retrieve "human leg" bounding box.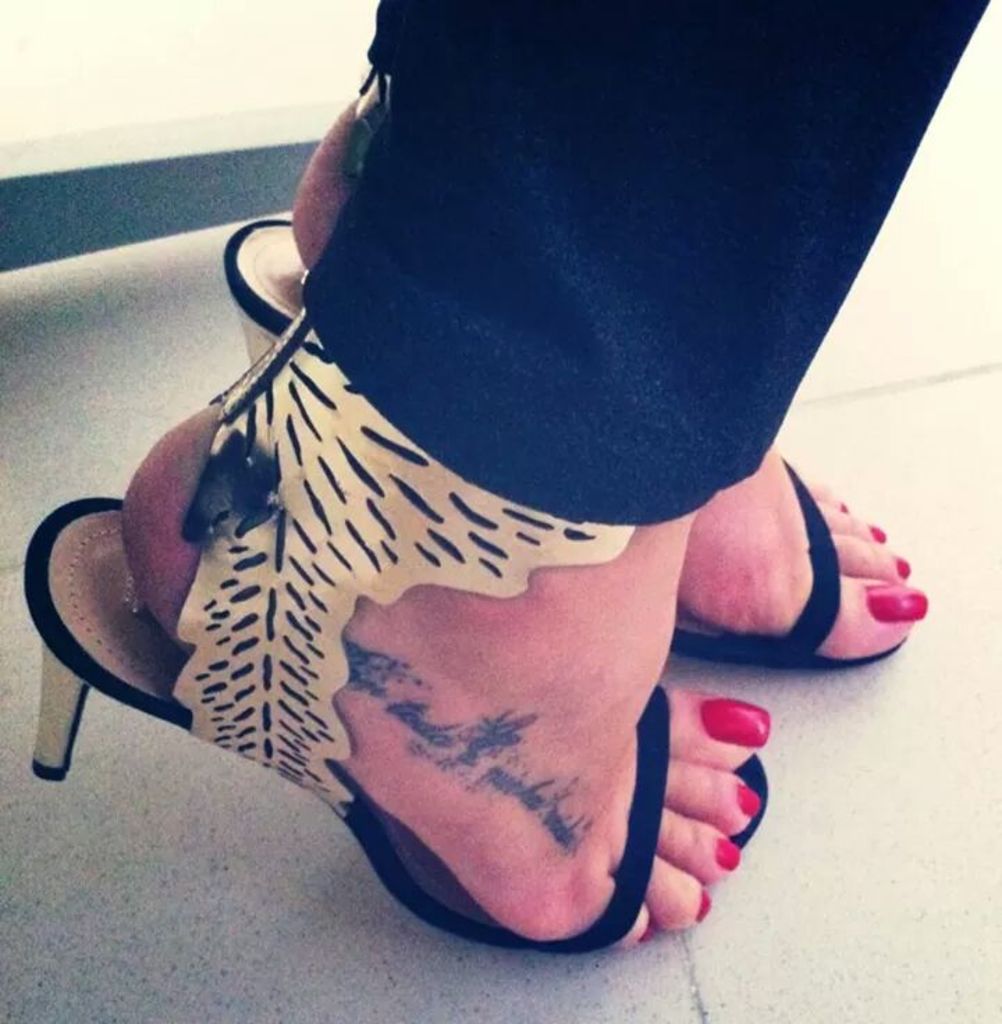
Bounding box: [125, 3, 998, 952].
